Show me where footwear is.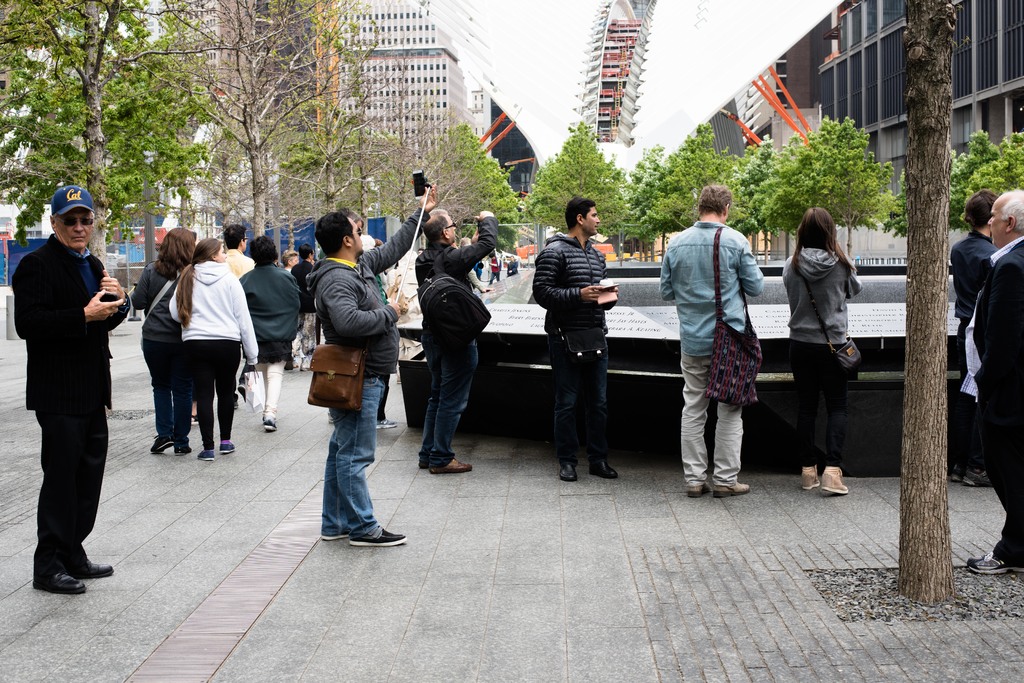
footwear is at (264, 422, 278, 430).
